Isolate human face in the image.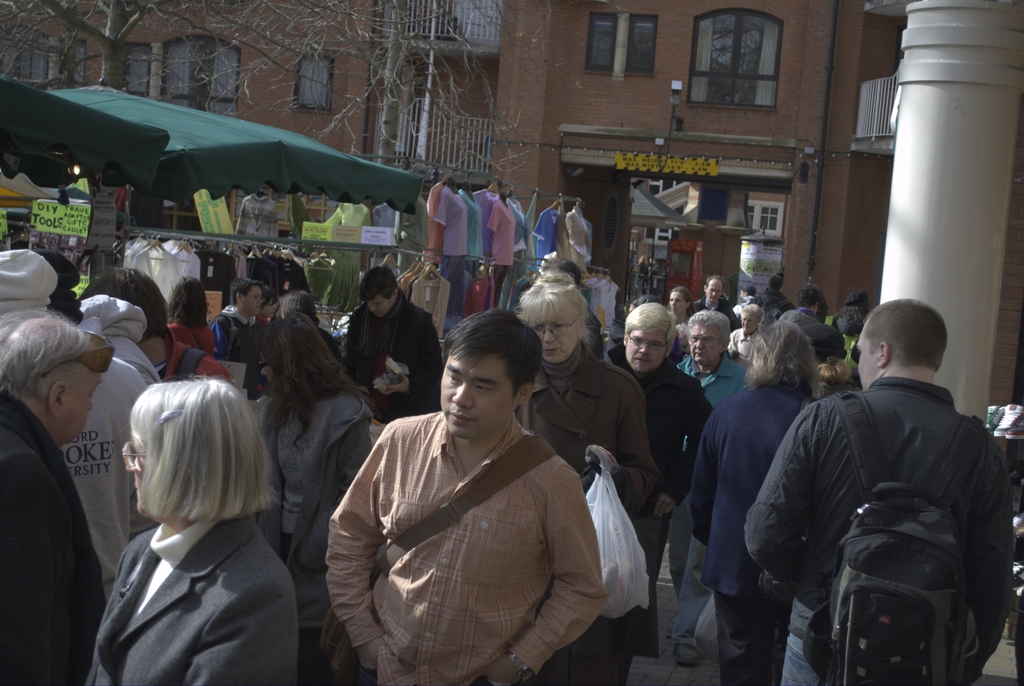
Isolated region: 124, 431, 149, 517.
